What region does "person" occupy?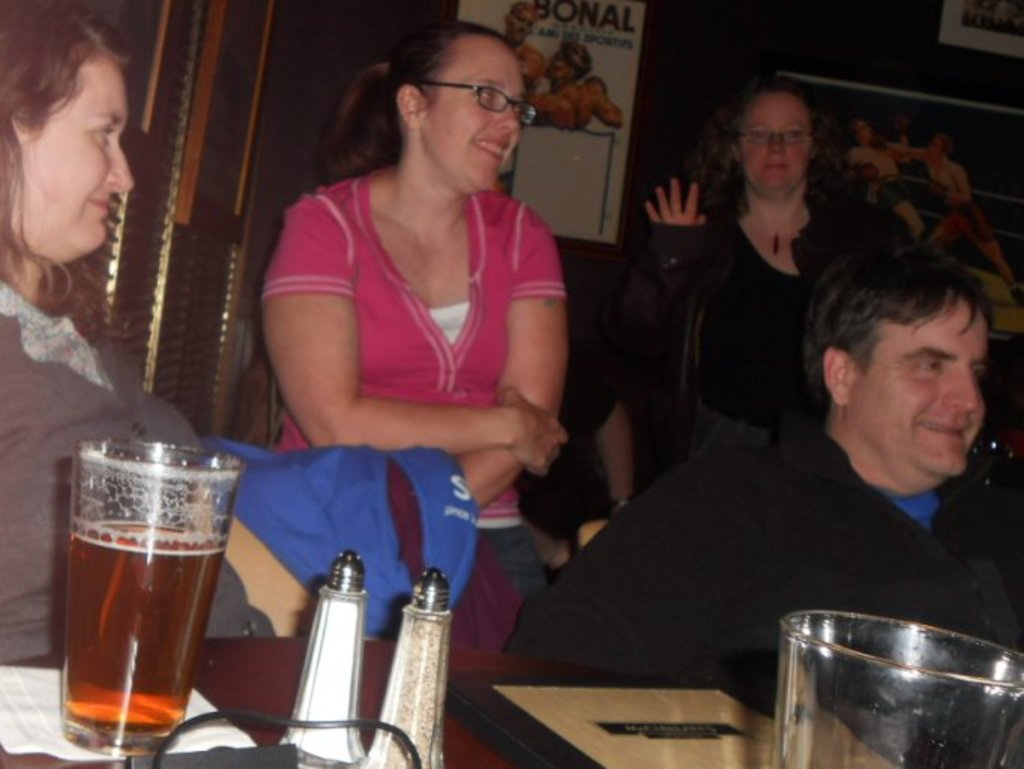
region(489, 245, 1022, 722).
